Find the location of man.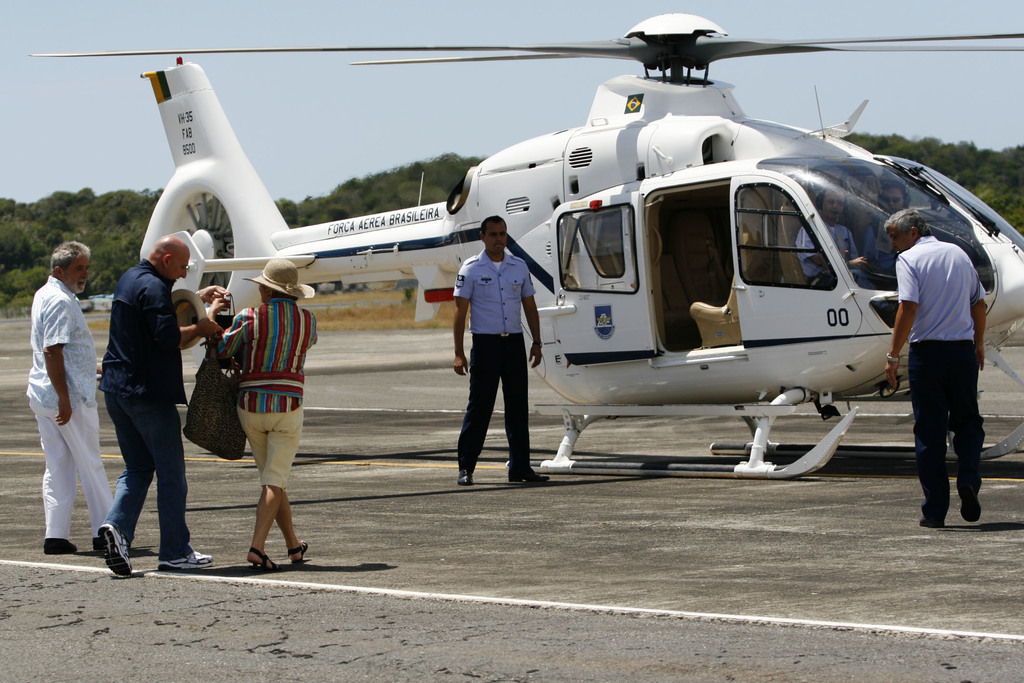
Location: pyautogui.locateOnScreen(440, 211, 551, 487).
